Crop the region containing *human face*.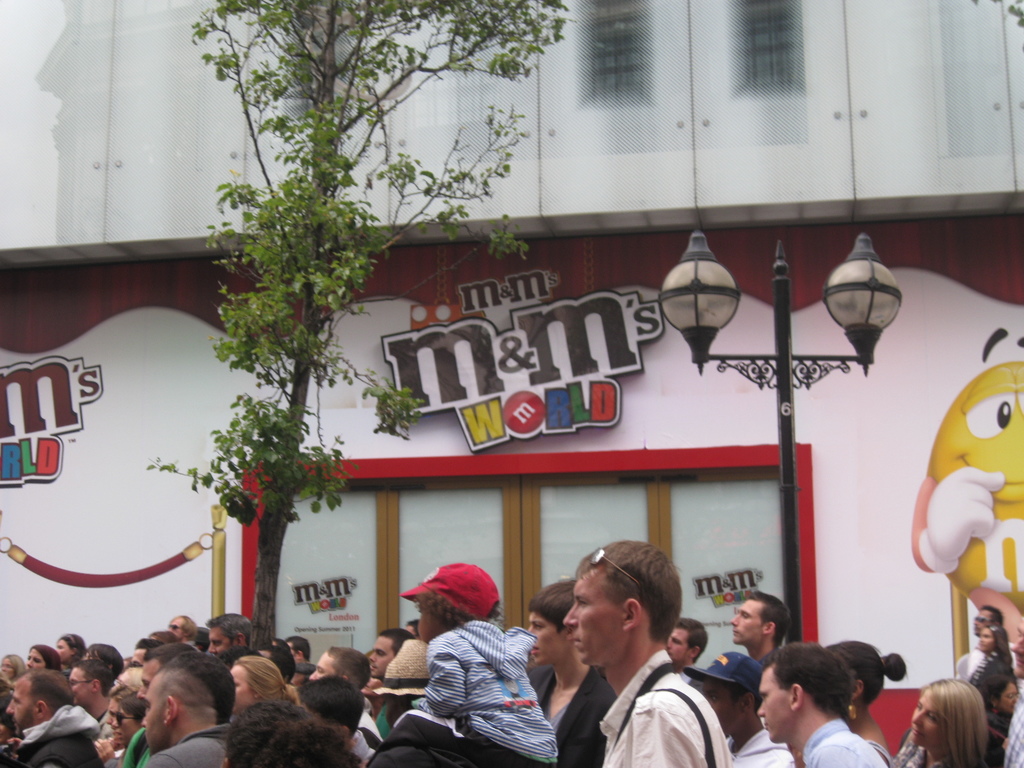
Crop region: [x1=973, y1=611, x2=993, y2=634].
